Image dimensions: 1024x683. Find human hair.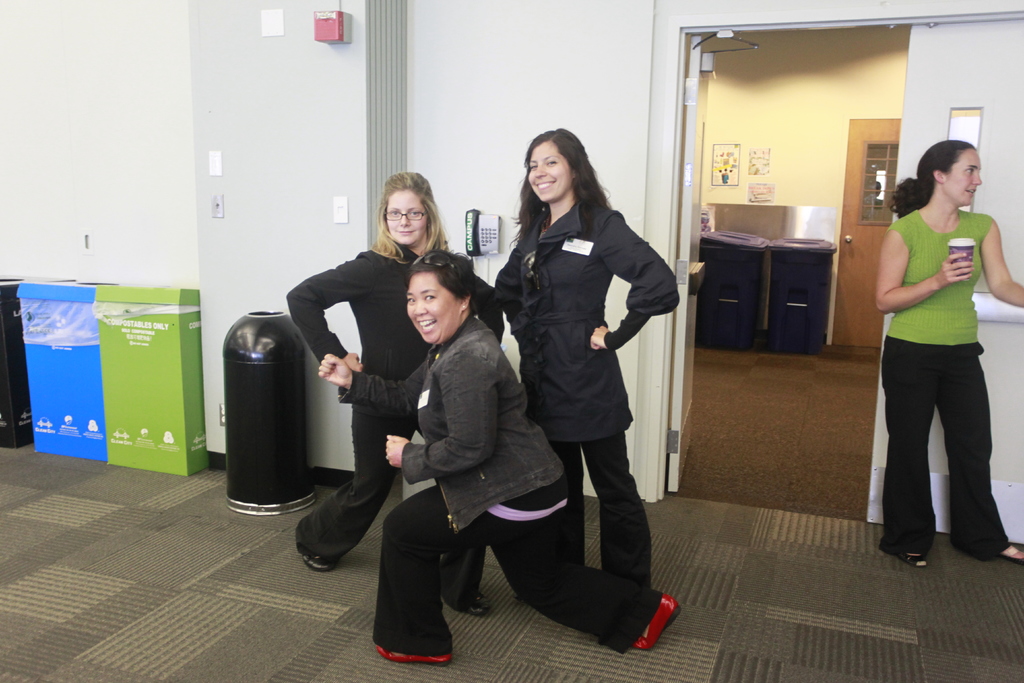
405, 249, 474, 309.
